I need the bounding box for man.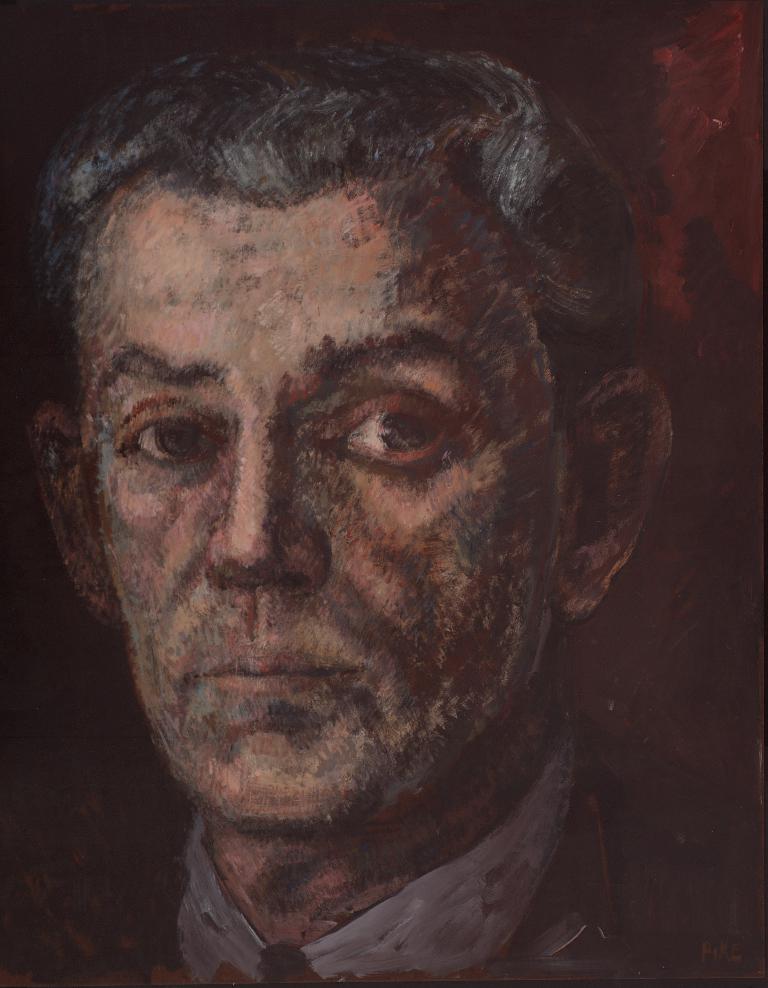
Here it is: bbox=[0, 38, 767, 987].
